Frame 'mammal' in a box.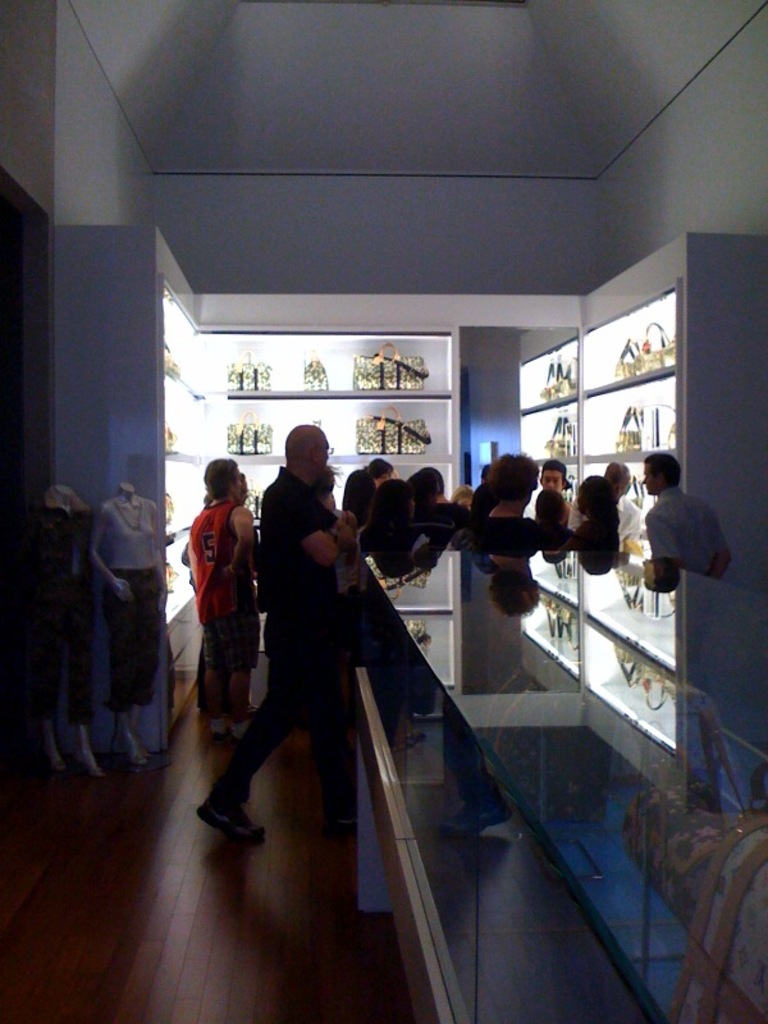
bbox=[536, 485, 563, 529].
